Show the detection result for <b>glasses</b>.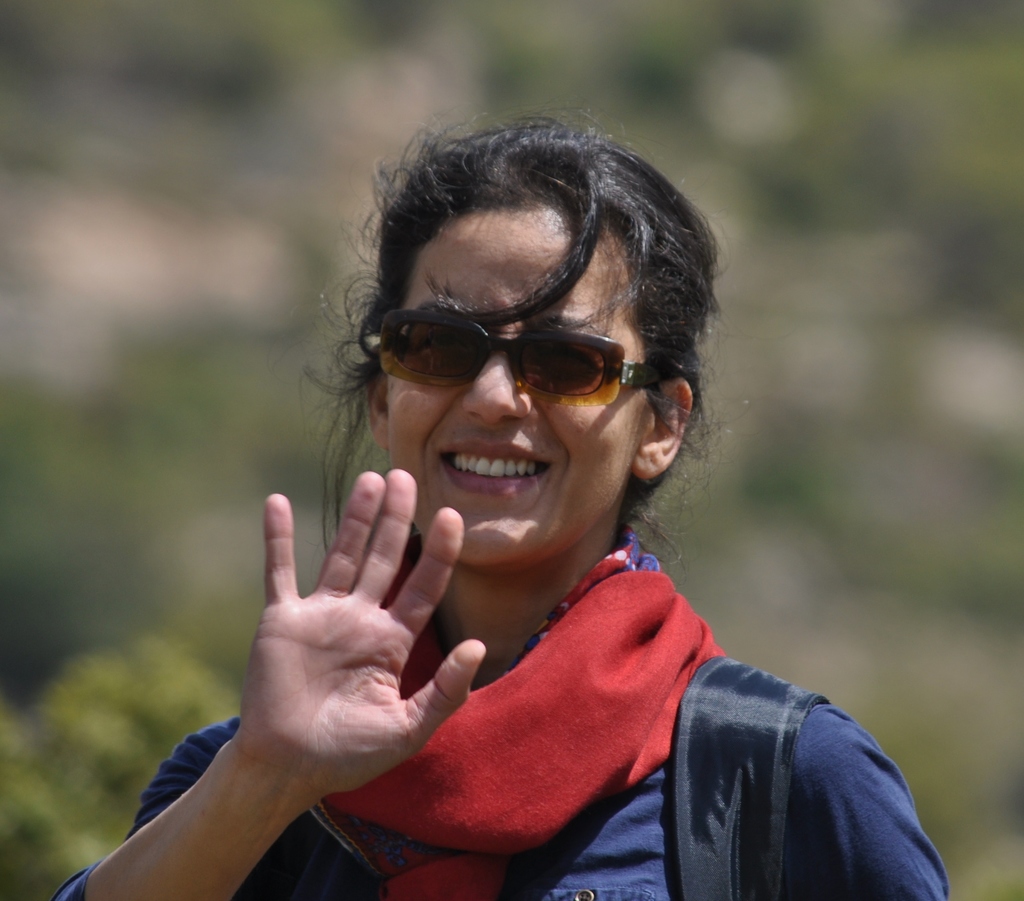
x1=354, y1=306, x2=668, y2=410.
